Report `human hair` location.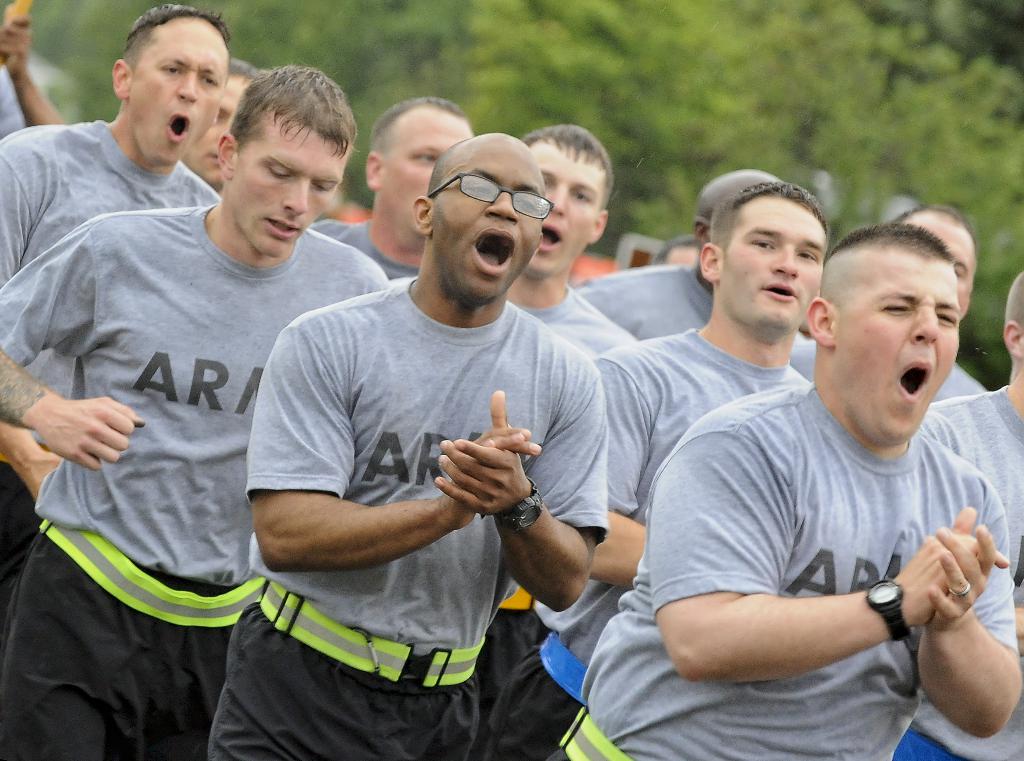
Report: 897,202,955,224.
